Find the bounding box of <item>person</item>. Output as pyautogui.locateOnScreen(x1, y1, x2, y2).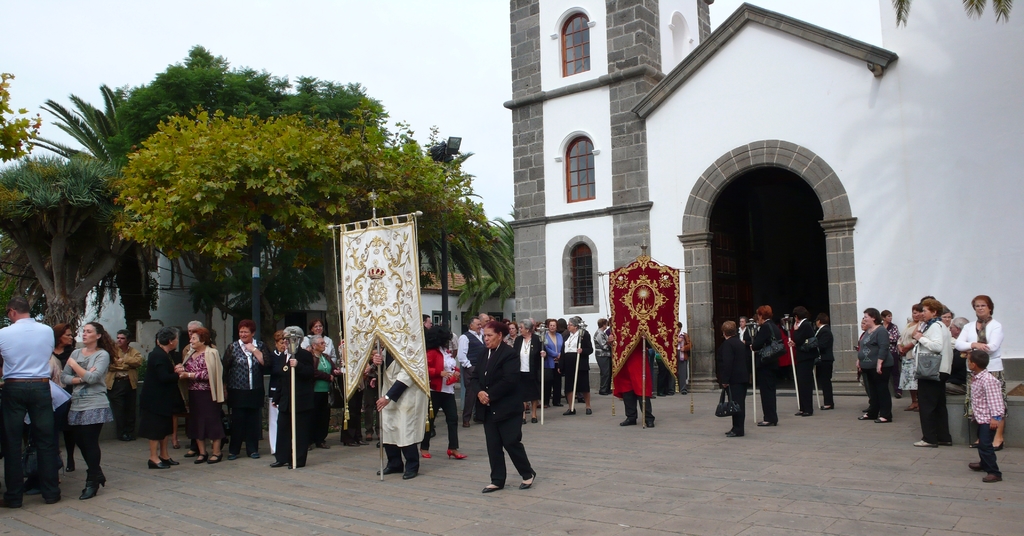
pyautogui.locateOnScreen(862, 309, 897, 430).
